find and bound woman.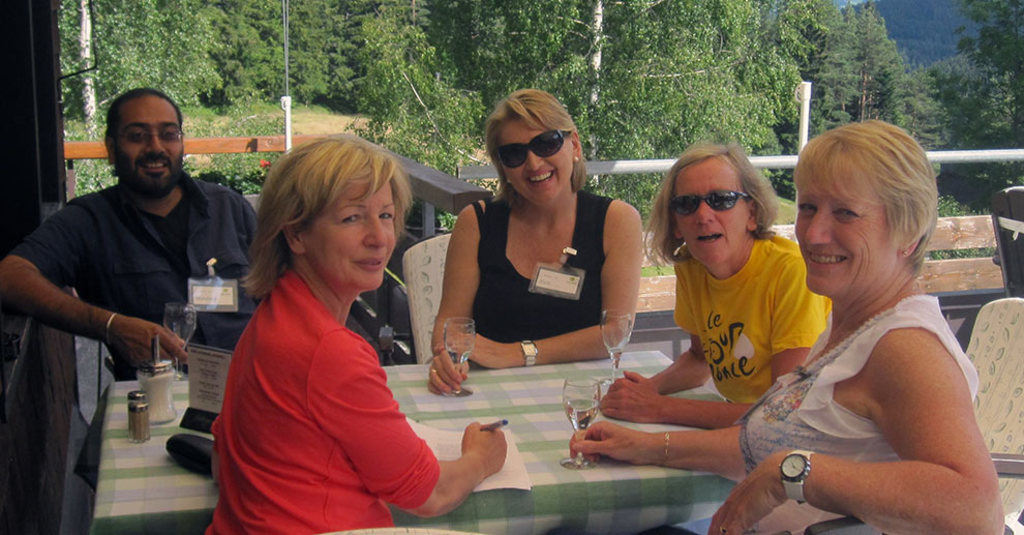
Bound: (633, 124, 974, 523).
